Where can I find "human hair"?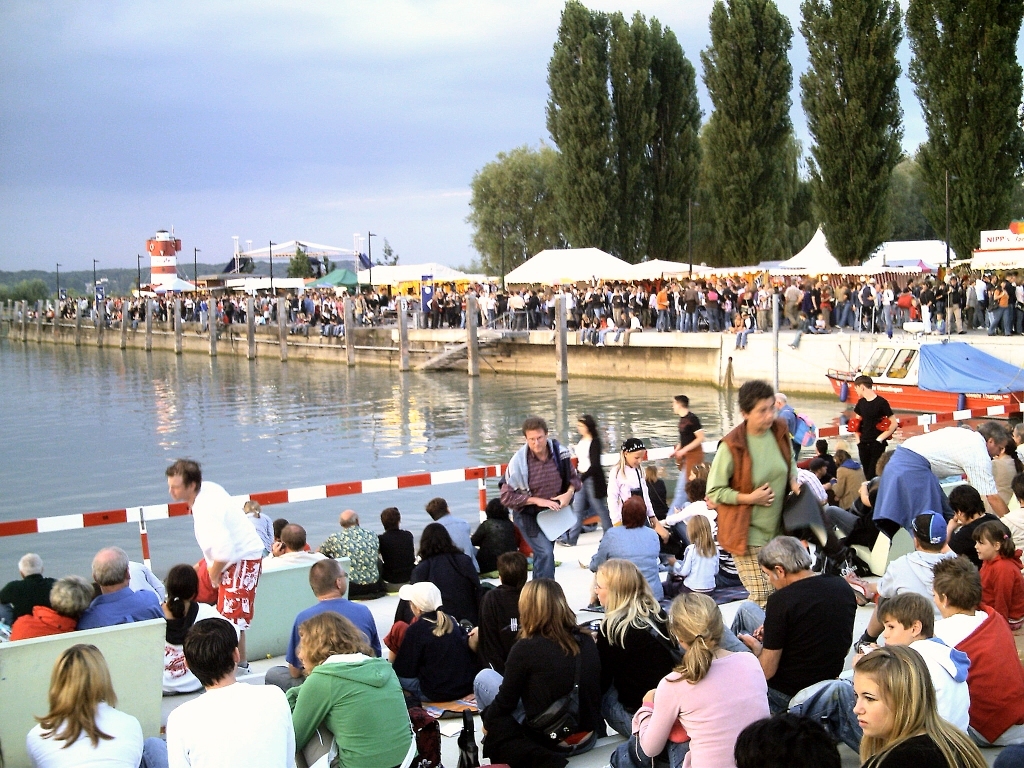
You can find it at left=850, top=643, right=991, bottom=767.
